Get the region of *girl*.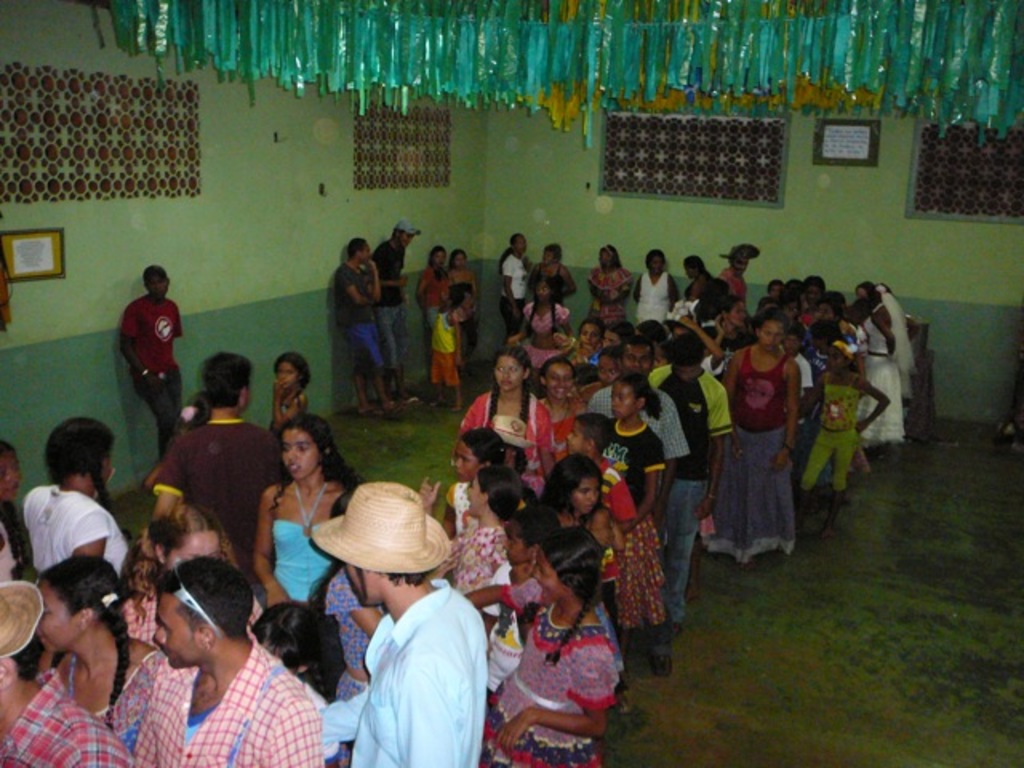
0/438/38/578.
